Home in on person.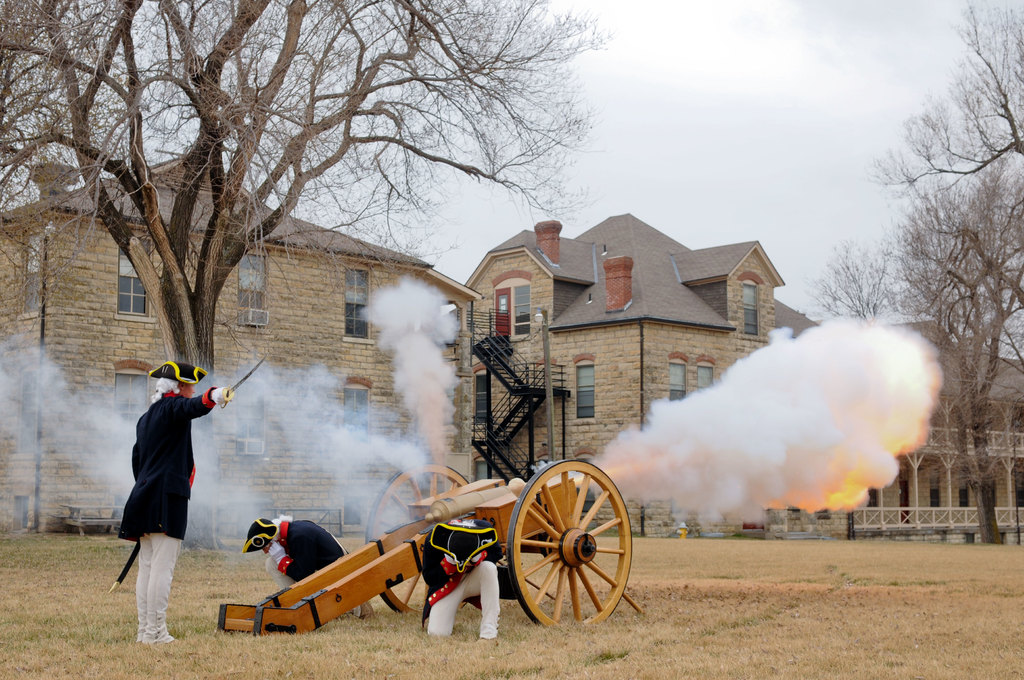
Homed in at crop(243, 515, 345, 591).
